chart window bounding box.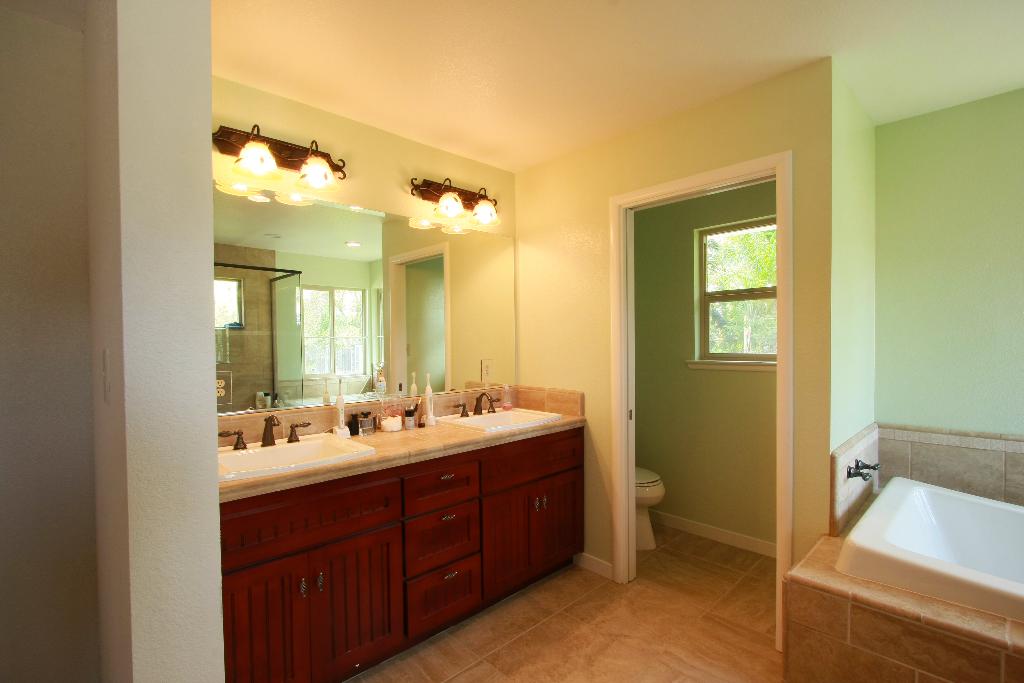
Charted: rect(206, 270, 249, 329).
